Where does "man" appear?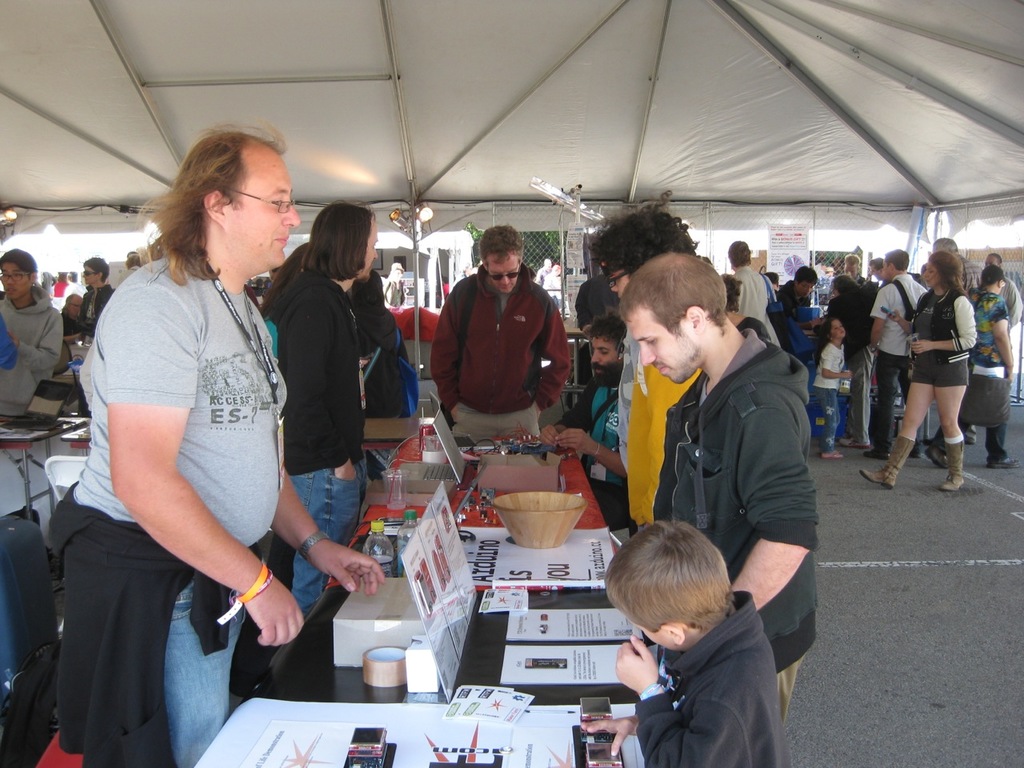
Appears at [left=70, top=258, right=132, bottom=354].
